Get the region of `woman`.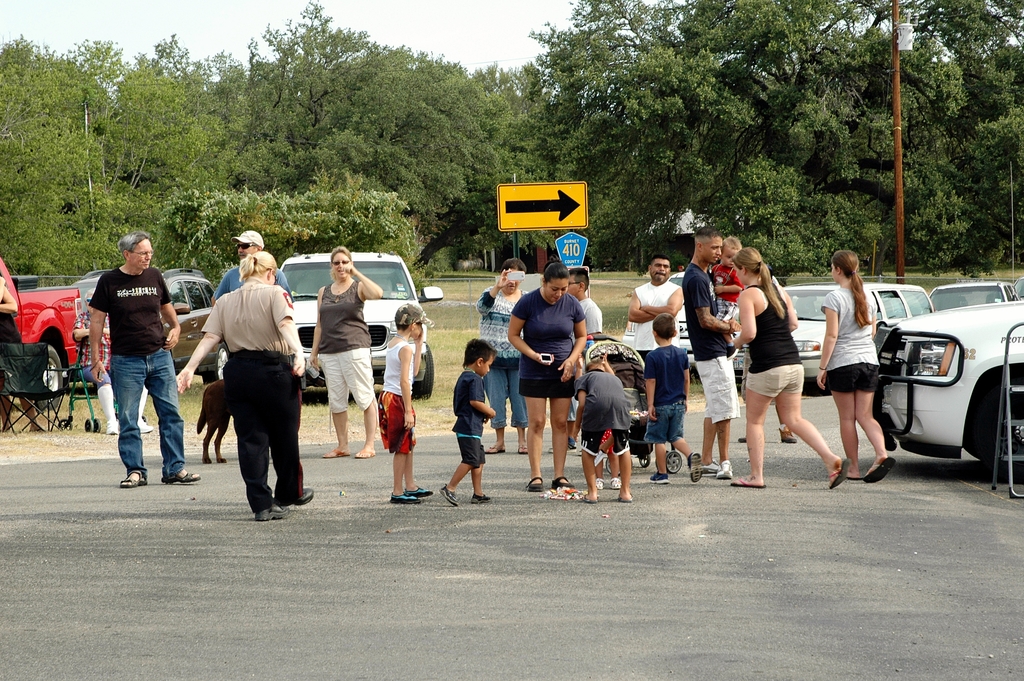
bbox=[724, 256, 859, 491].
